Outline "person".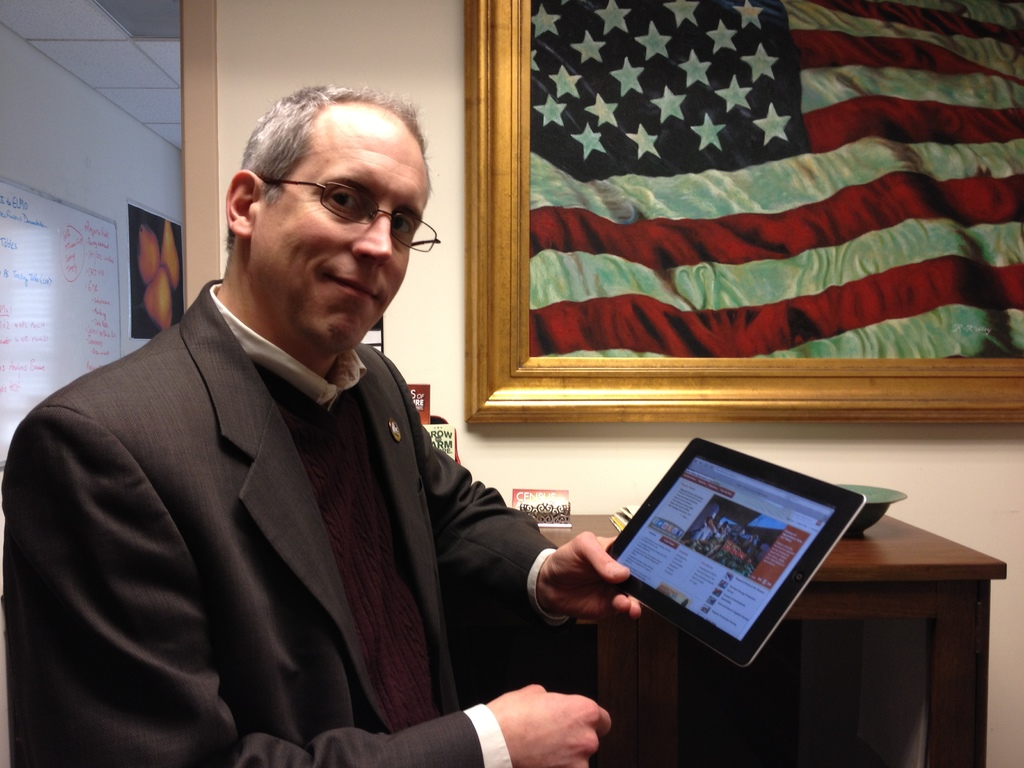
Outline: <region>2, 86, 649, 767</region>.
